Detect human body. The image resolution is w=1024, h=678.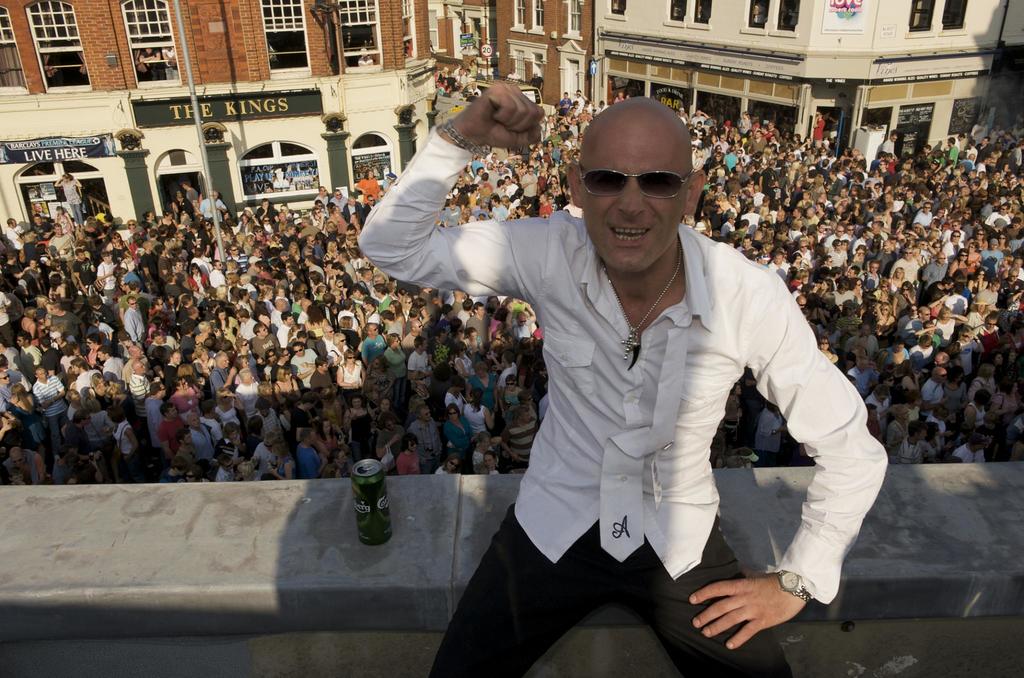
box=[252, 427, 280, 473].
